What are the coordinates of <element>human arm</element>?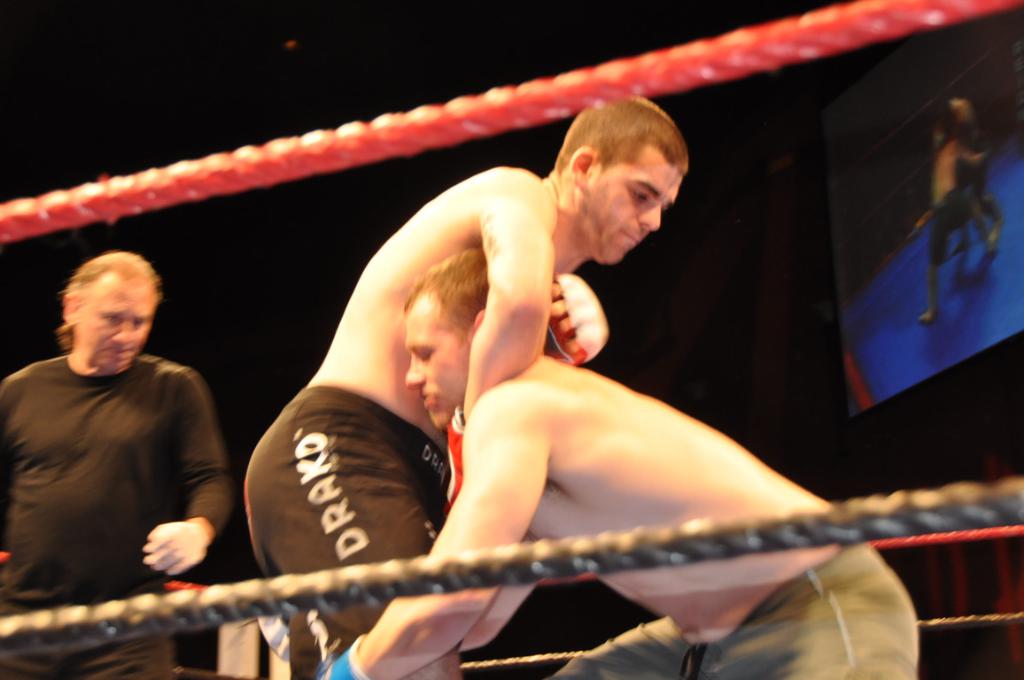
<bbox>140, 374, 233, 560</bbox>.
